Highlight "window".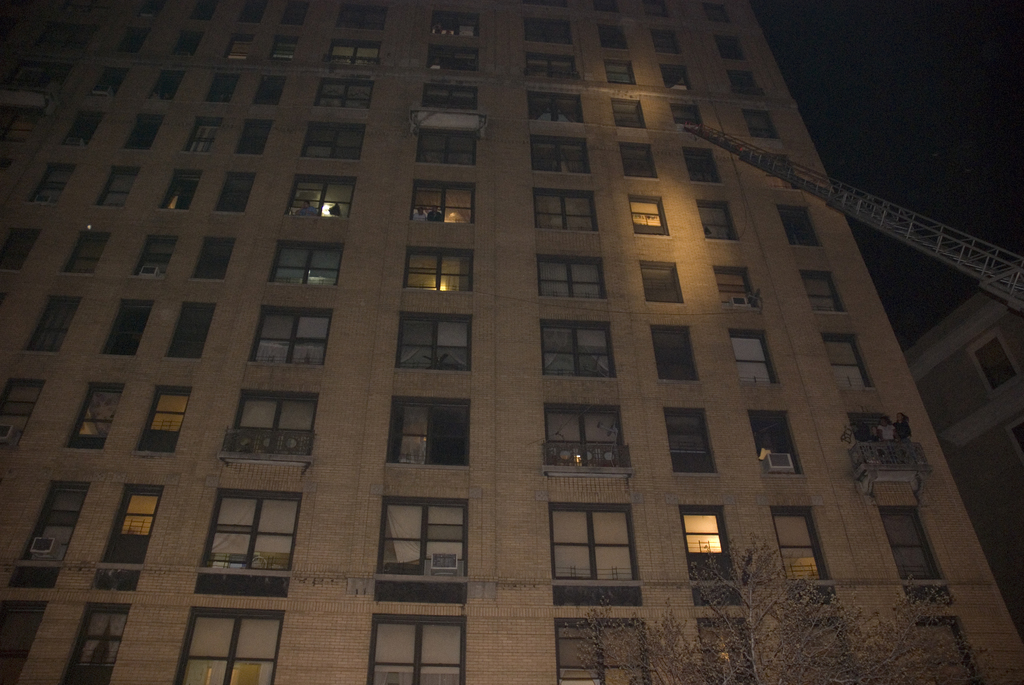
Highlighted region: (6, 601, 44, 681).
